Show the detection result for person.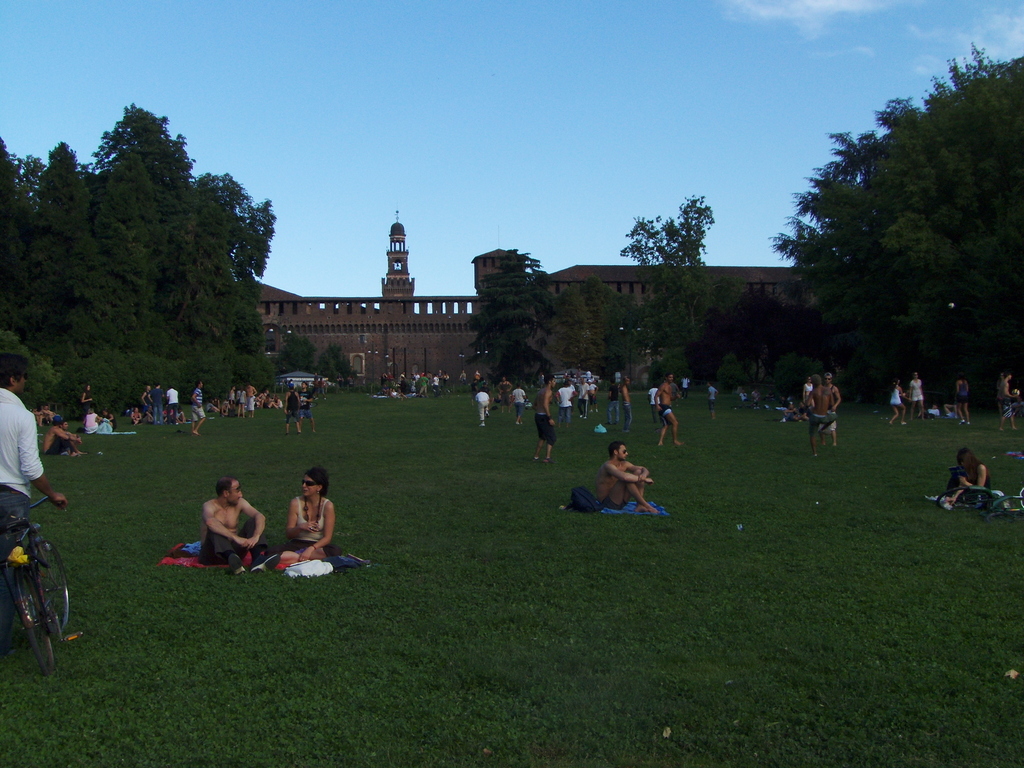
956:372:972:429.
